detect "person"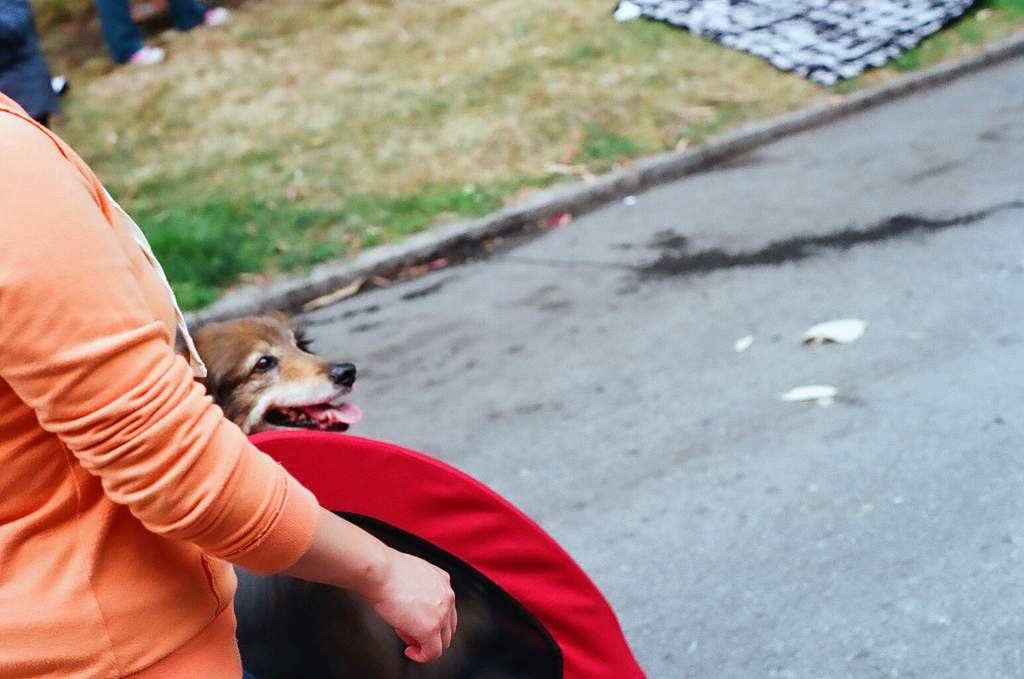
{"x1": 4, "y1": 80, "x2": 279, "y2": 648}
